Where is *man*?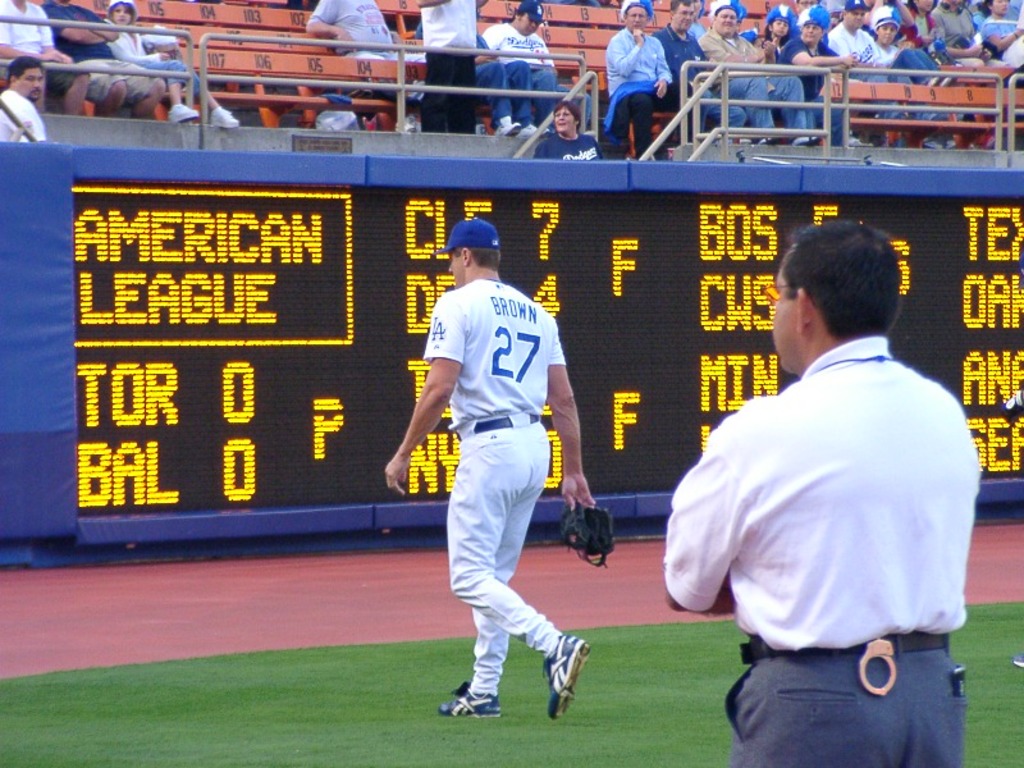
<region>0, 56, 52, 145</region>.
